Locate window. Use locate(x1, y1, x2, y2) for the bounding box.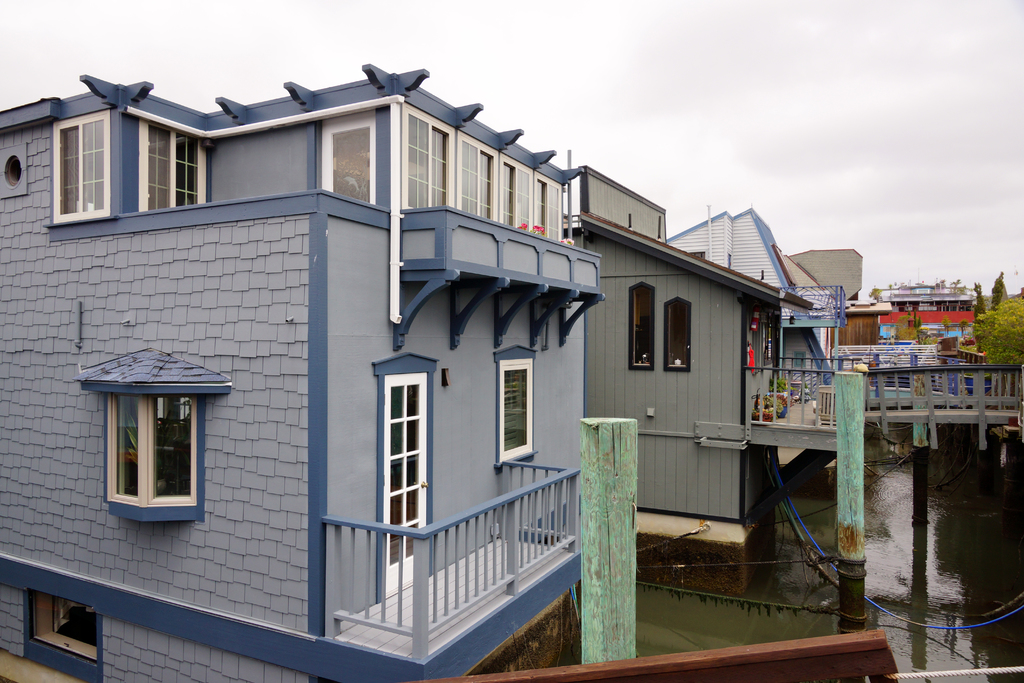
locate(628, 279, 655, 372).
